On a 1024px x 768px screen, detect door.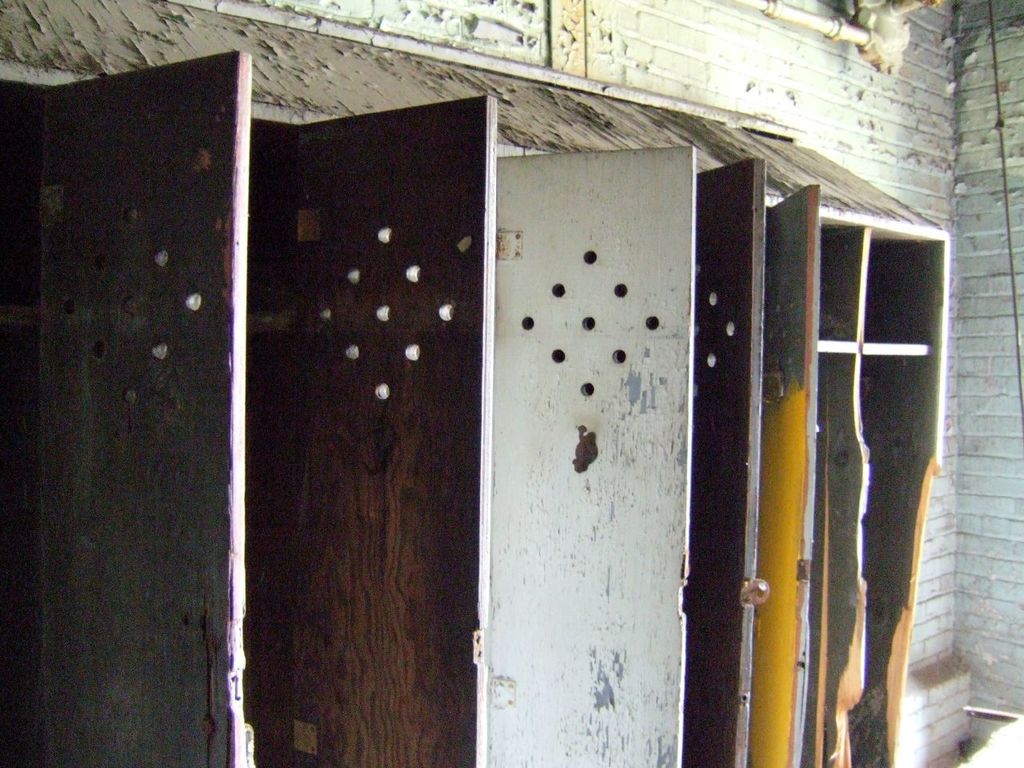
[left=482, top=139, right=689, bottom=755].
